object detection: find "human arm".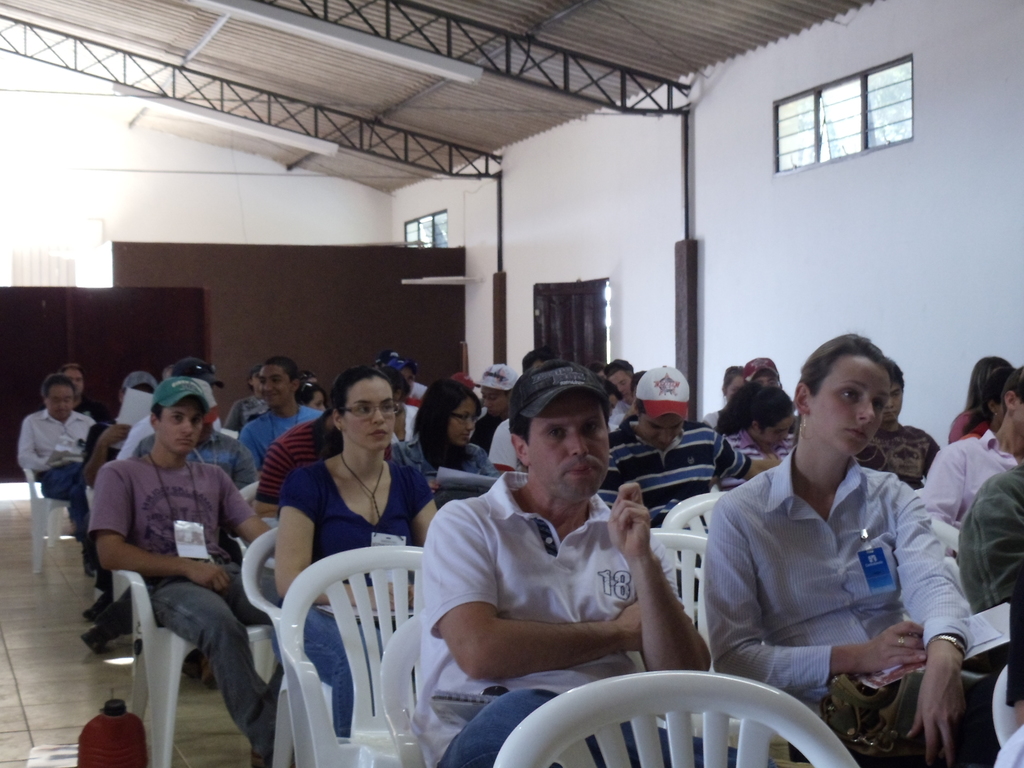
x1=83, y1=456, x2=226, y2=590.
